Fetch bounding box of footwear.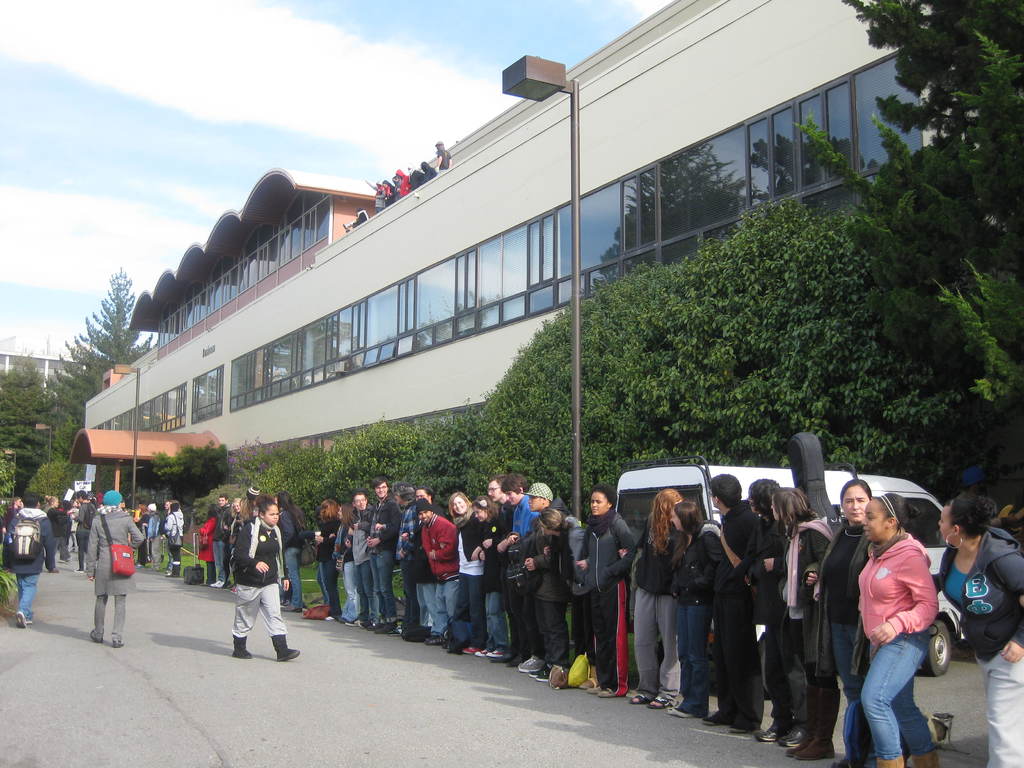
Bbox: bbox=[703, 709, 728, 725].
